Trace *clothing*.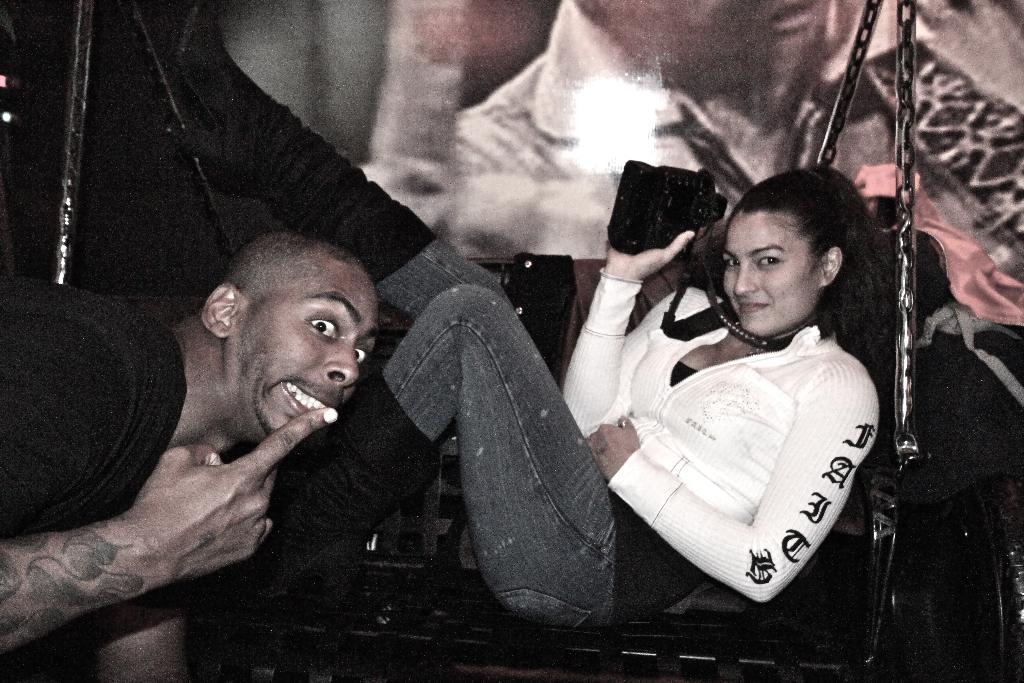
Traced to [x1=3, y1=284, x2=184, y2=540].
